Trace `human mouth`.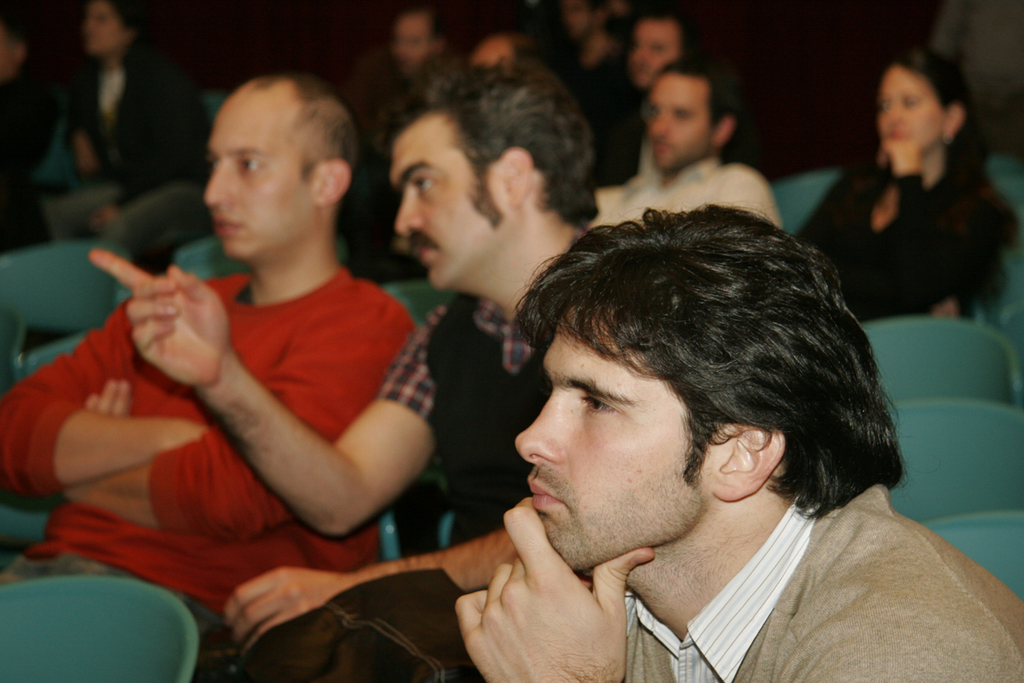
Traced to detection(529, 479, 565, 505).
